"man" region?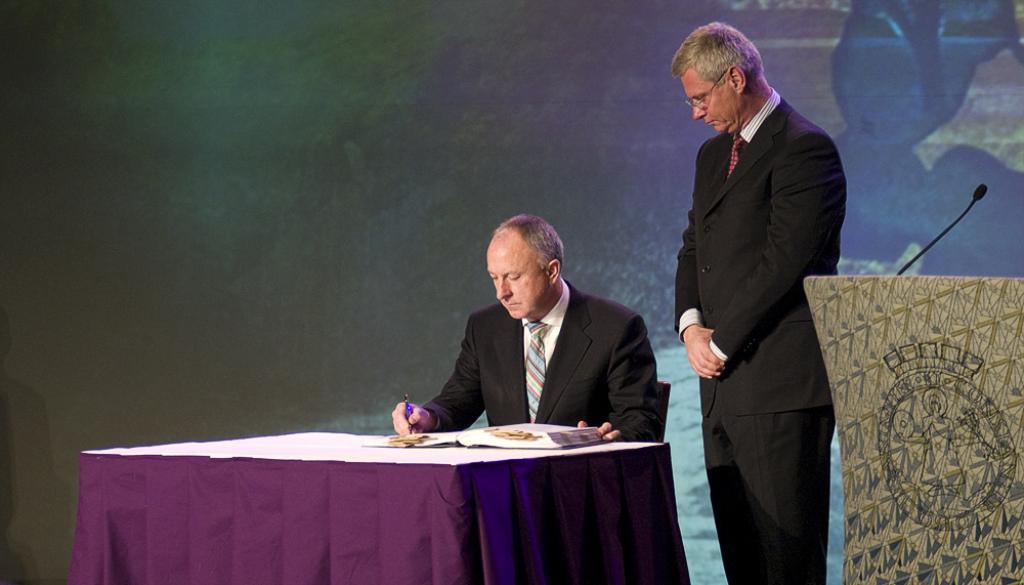
region(403, 215, 664, 485)
